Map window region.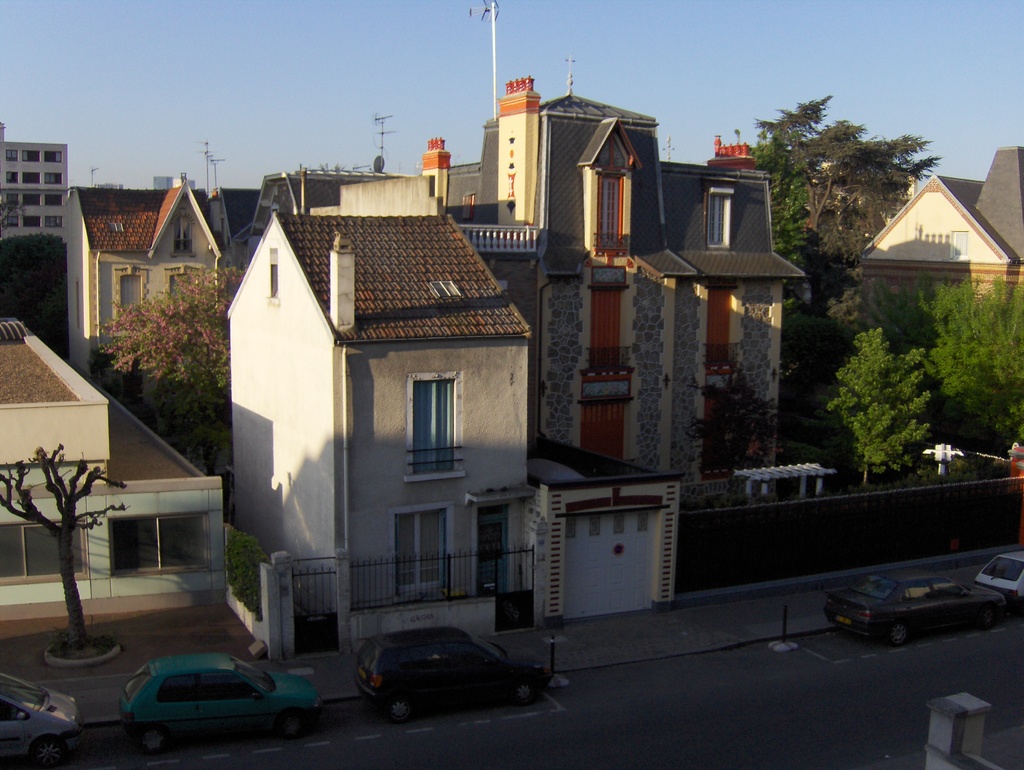
Mapped to [left=460, top=197, right=477, bottom=223].
